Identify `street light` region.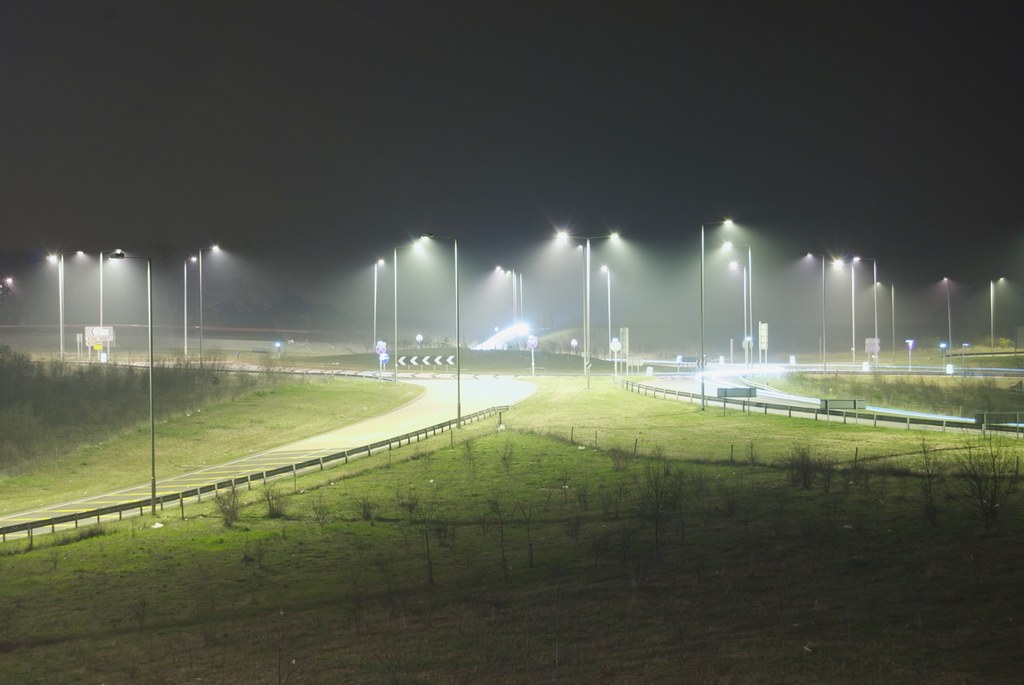
Region: 0, 276, 13, 285.
